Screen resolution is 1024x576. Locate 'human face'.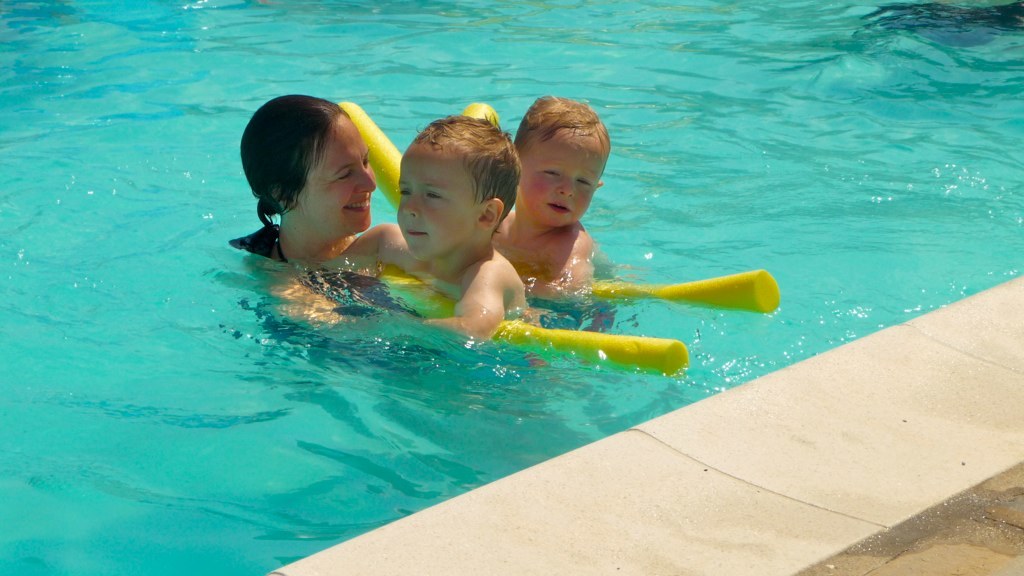
298 112 378 233.
